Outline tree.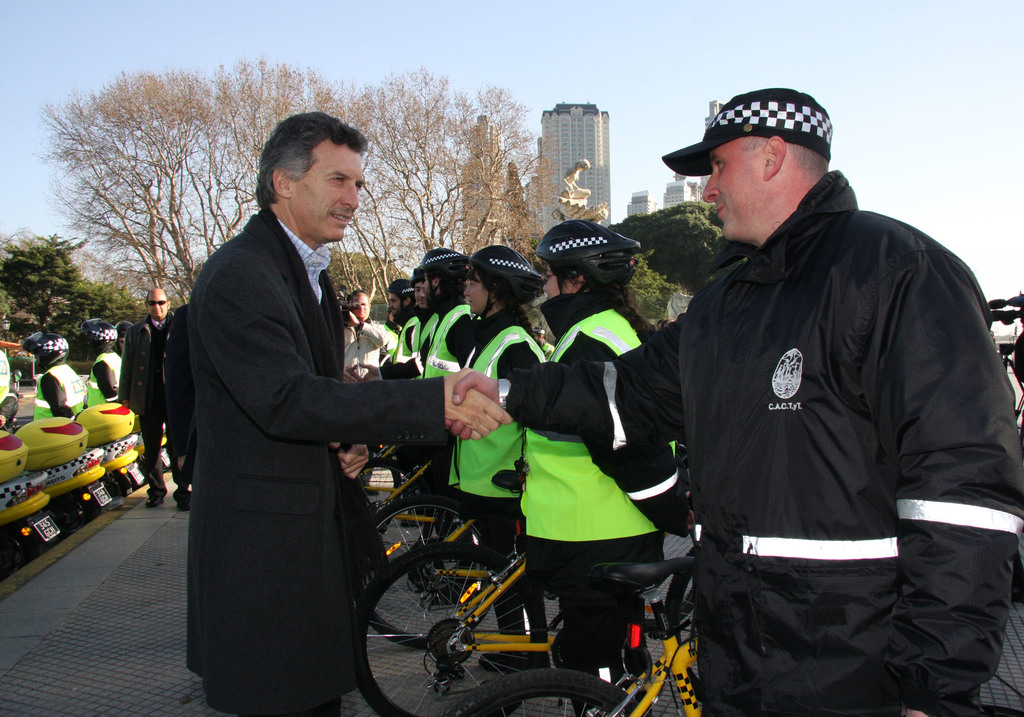
Outline: <region>623, 245, 682, 332</region>.
